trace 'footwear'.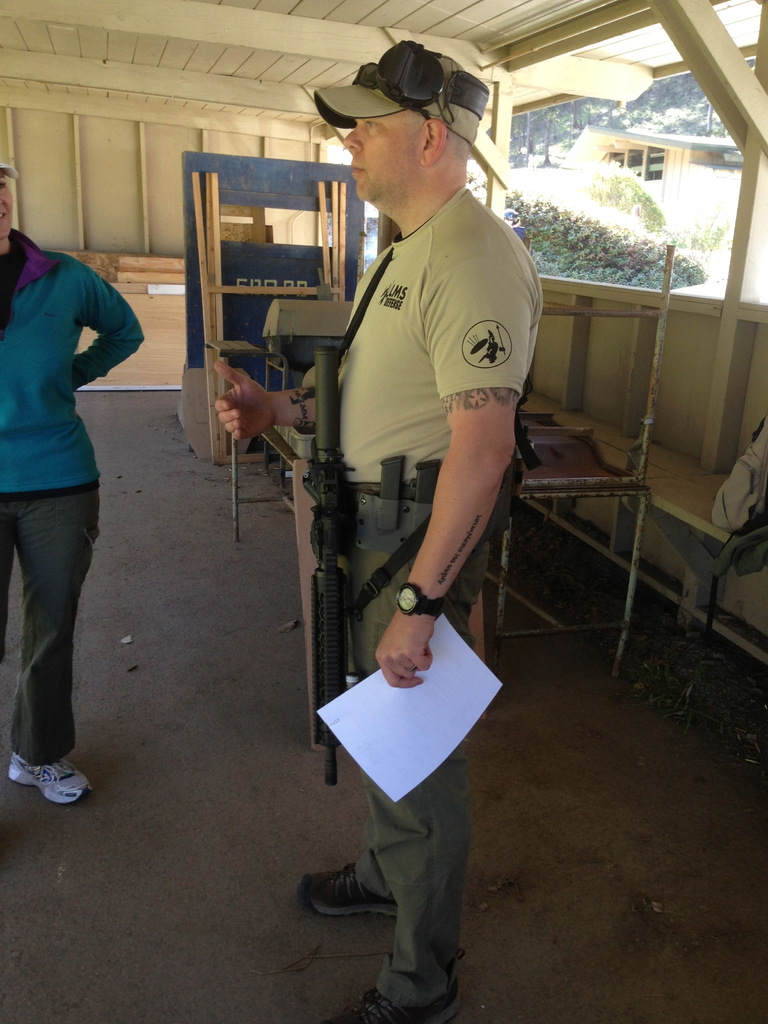
Traced to <bbox>296, 862, 398, 922</bbox>.
